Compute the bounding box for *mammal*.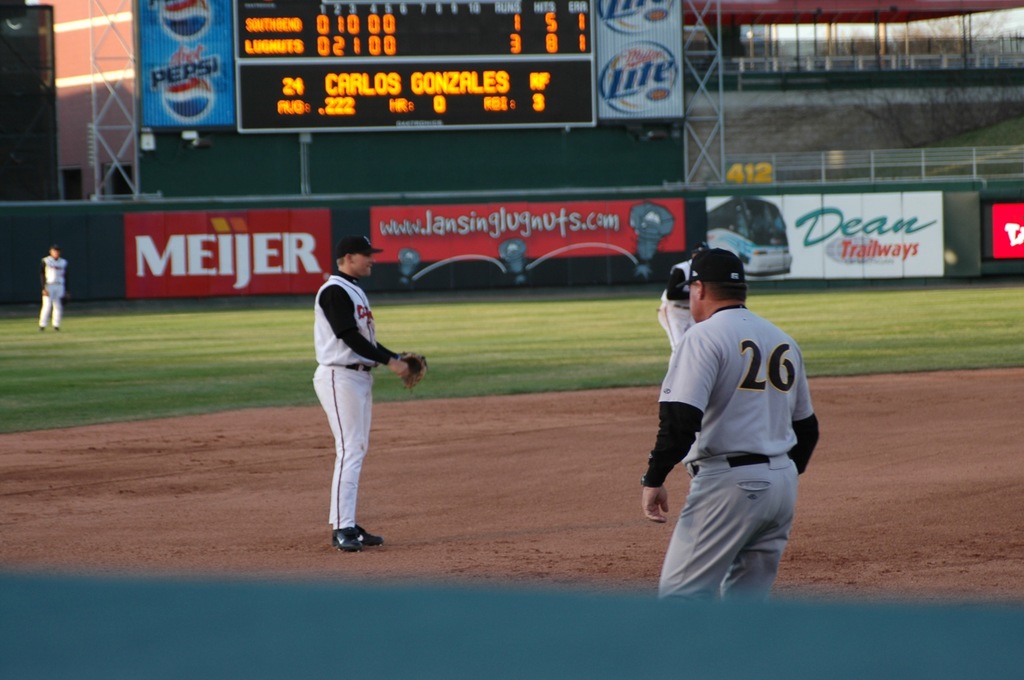
box=[289, 236, 405, 535].
